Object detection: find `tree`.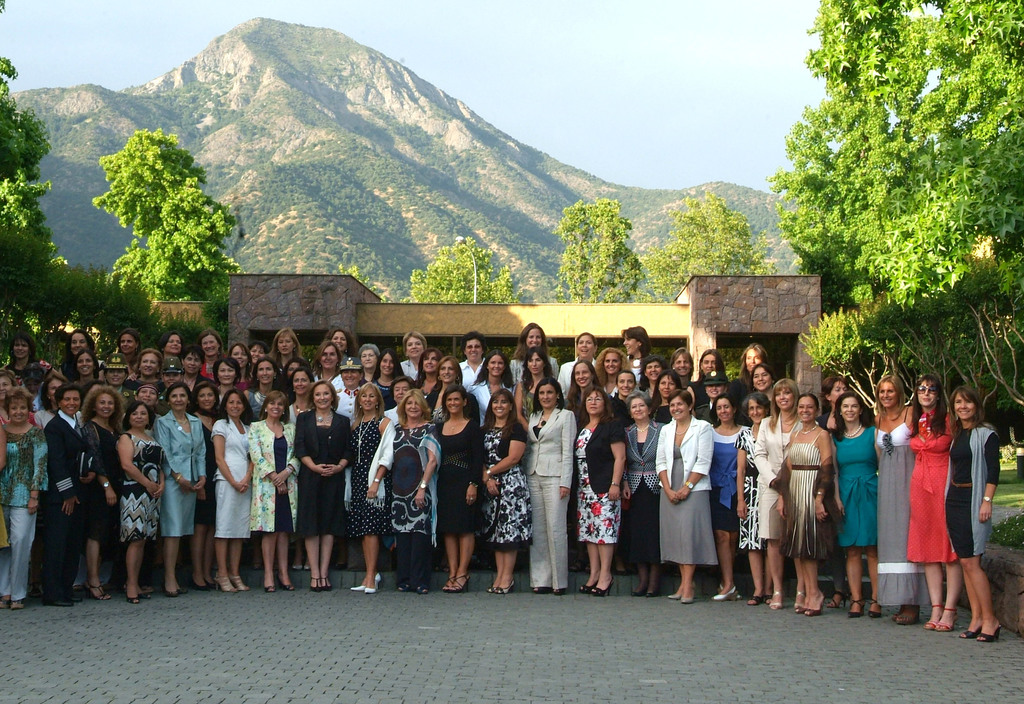
(551, 194, 645, 303).
